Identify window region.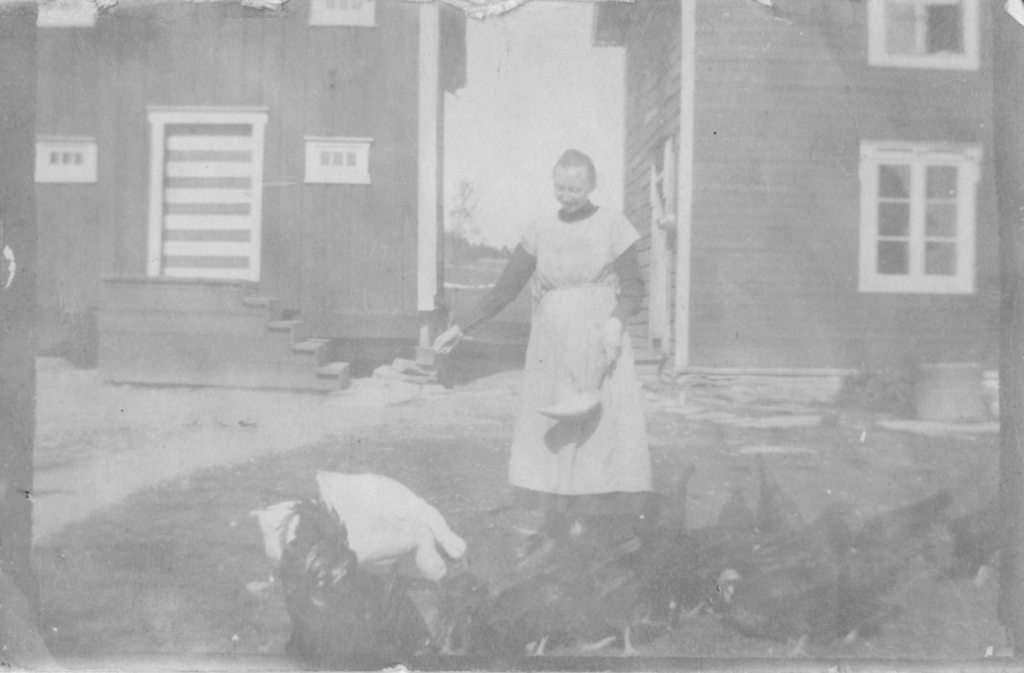
Region: (left=858, top=137, right=980, bottom=296).
